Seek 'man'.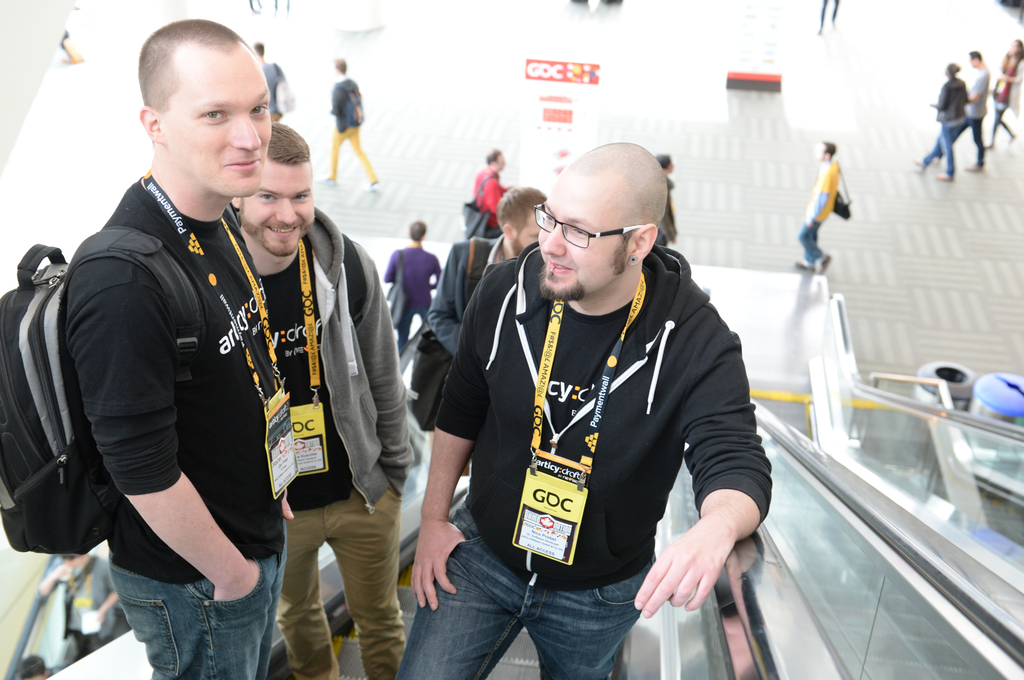
l=62, t=18, r=304, b=679.
